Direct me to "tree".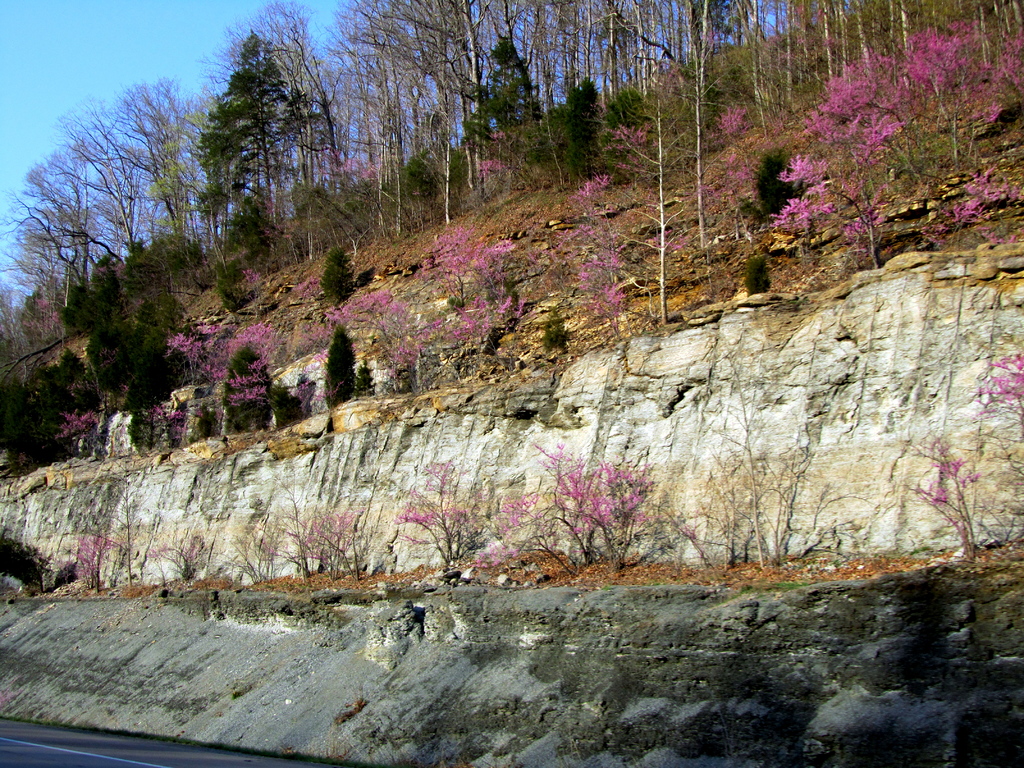
Direction: box=[198, 26, 323, 226].
